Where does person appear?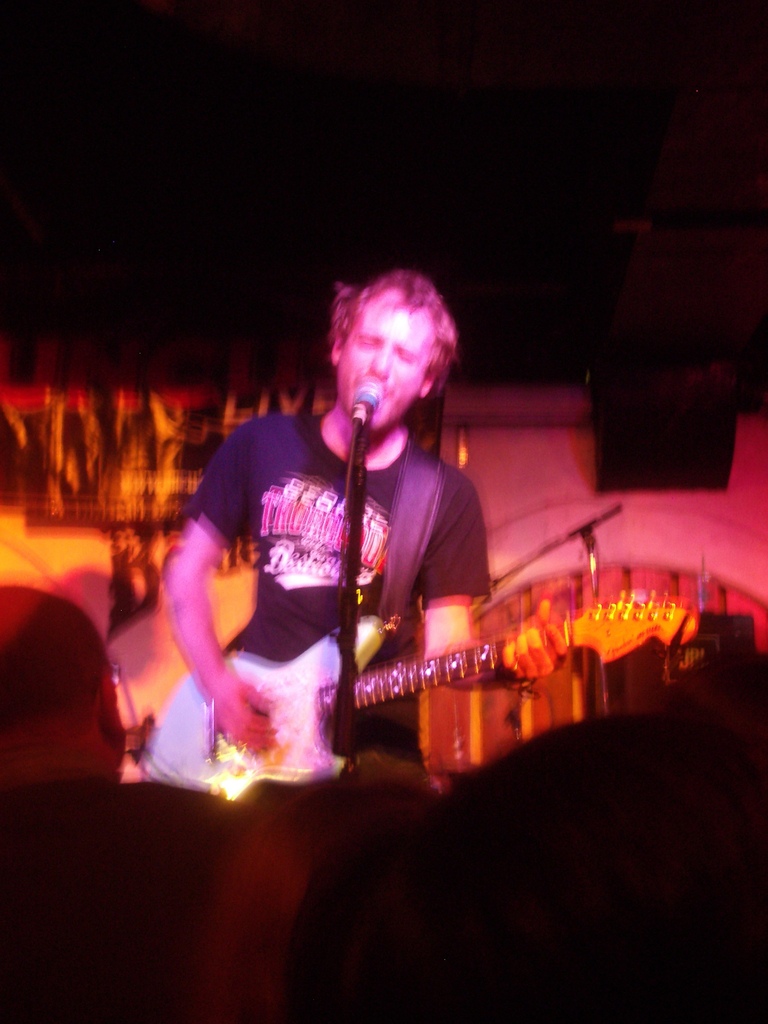
Appears at 0 580 239 1023.
